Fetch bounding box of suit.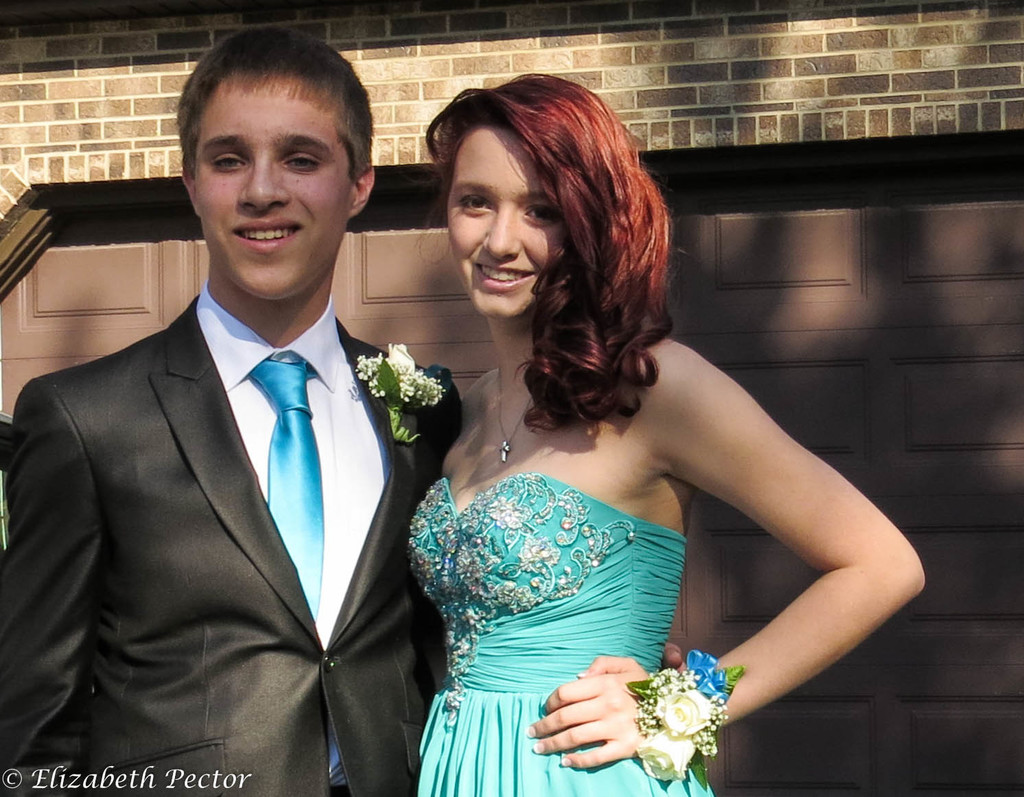
Bbox: bbox(14, 141, 450, 781).
